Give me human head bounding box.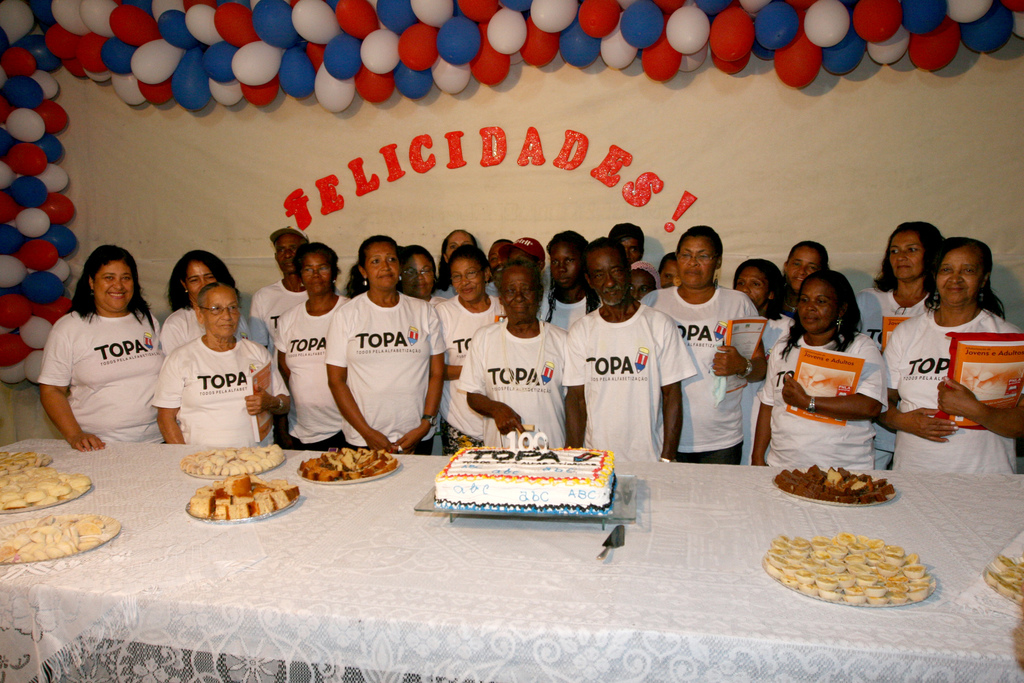
region(728, 259, 787, 311).
